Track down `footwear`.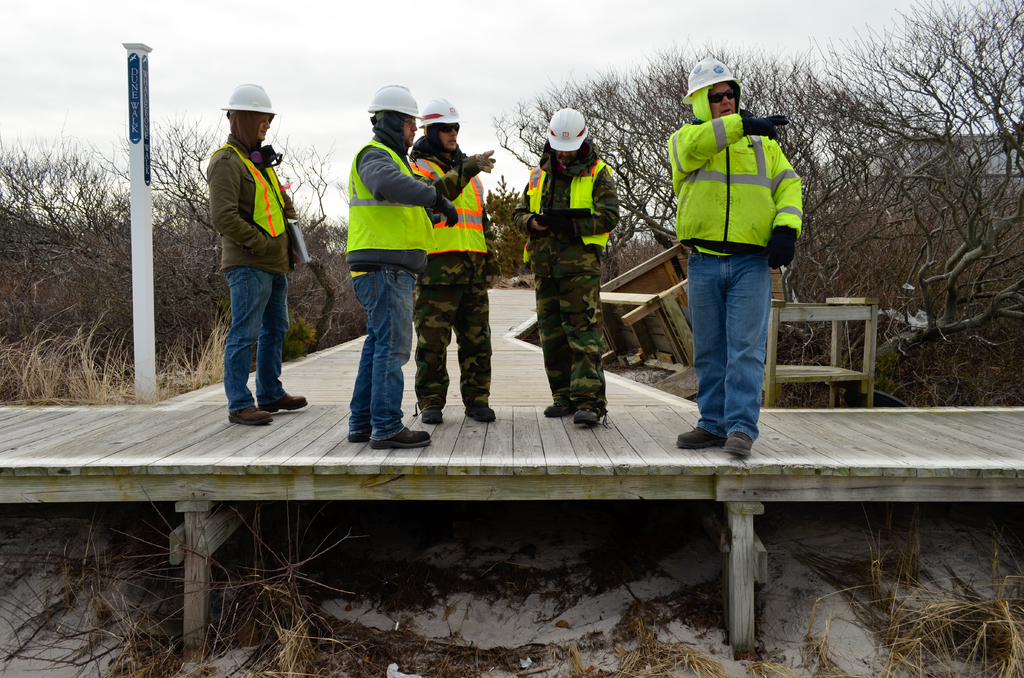
Tracked to 542, 401, 573, 416.
